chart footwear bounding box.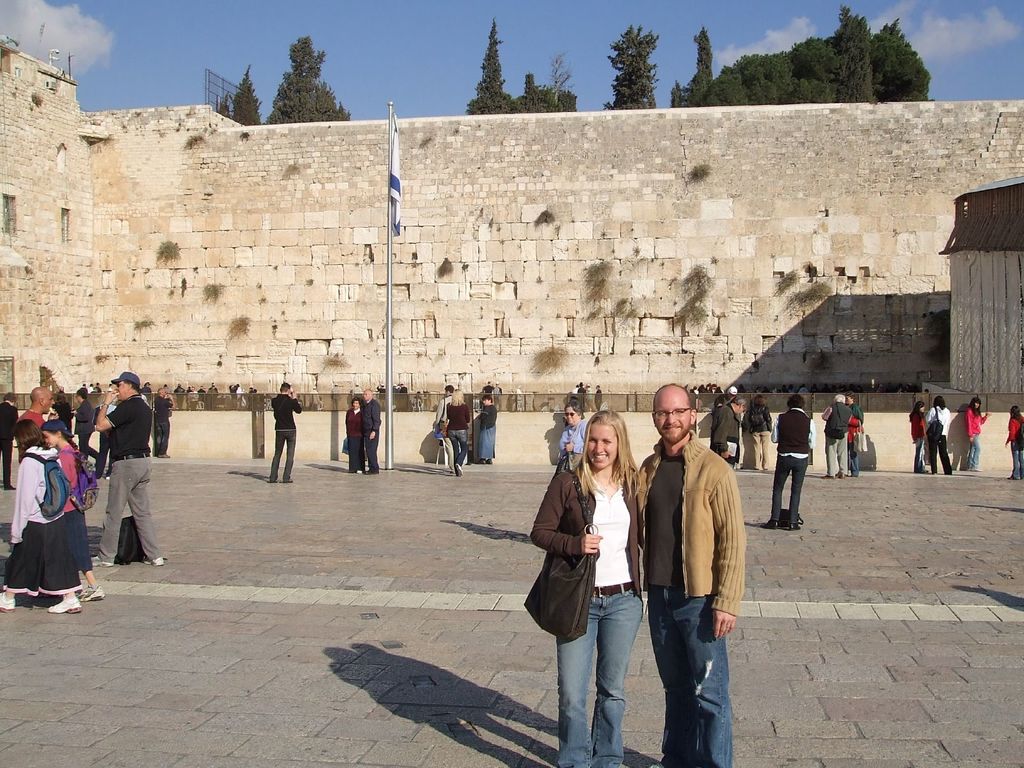
Charted: left=137, top=550, right=162, bottom=563.
